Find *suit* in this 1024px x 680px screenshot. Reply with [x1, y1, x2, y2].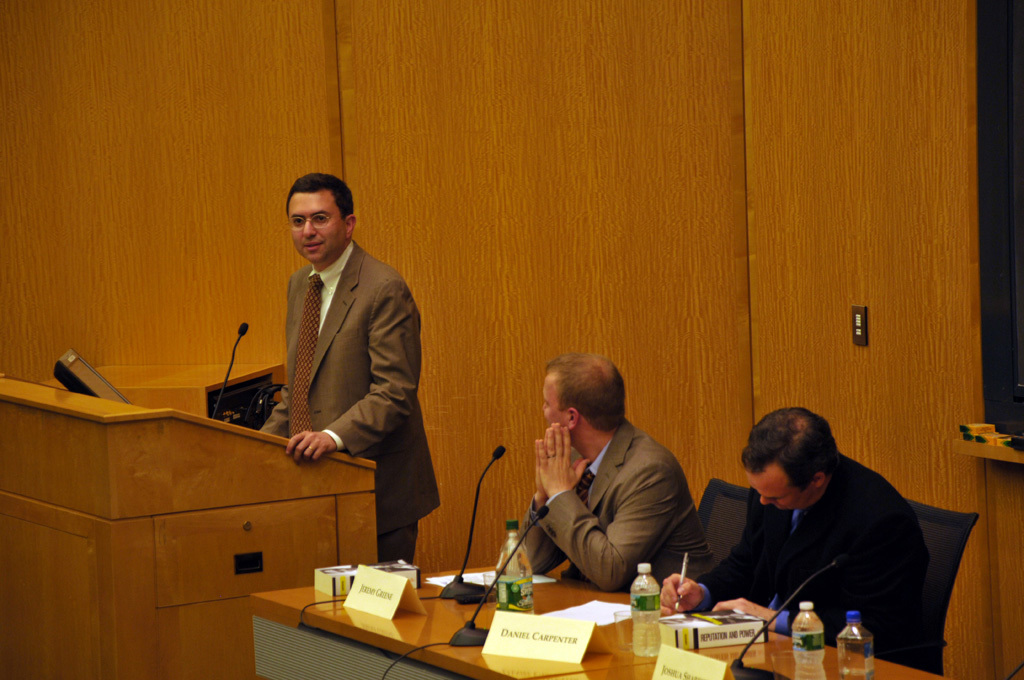
[244, 193, 429, 564].
